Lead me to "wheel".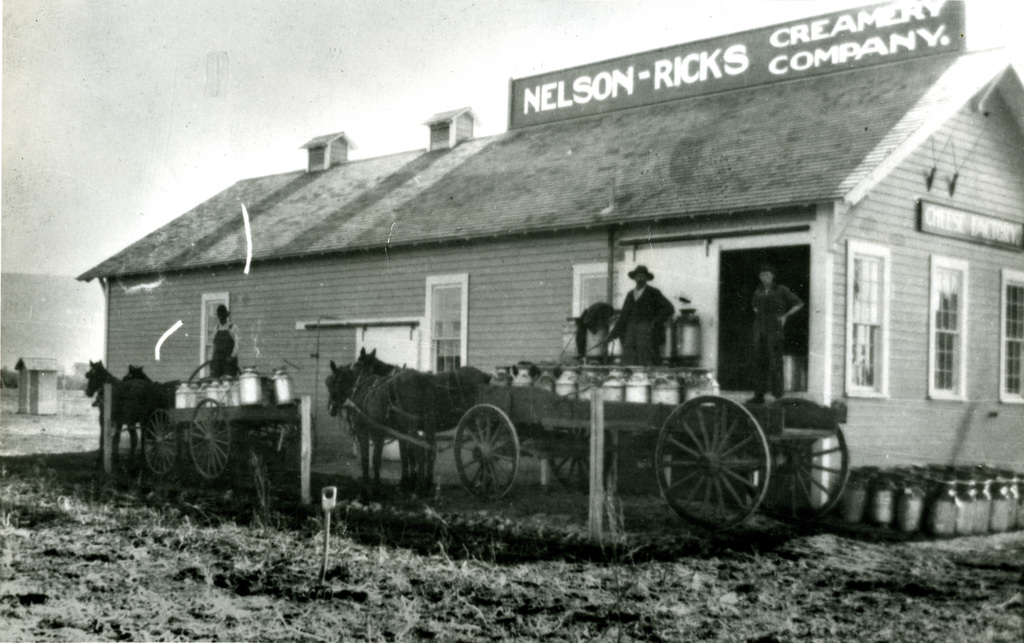
Lead to x1=742 y1=396 x2=847 y2=522.
